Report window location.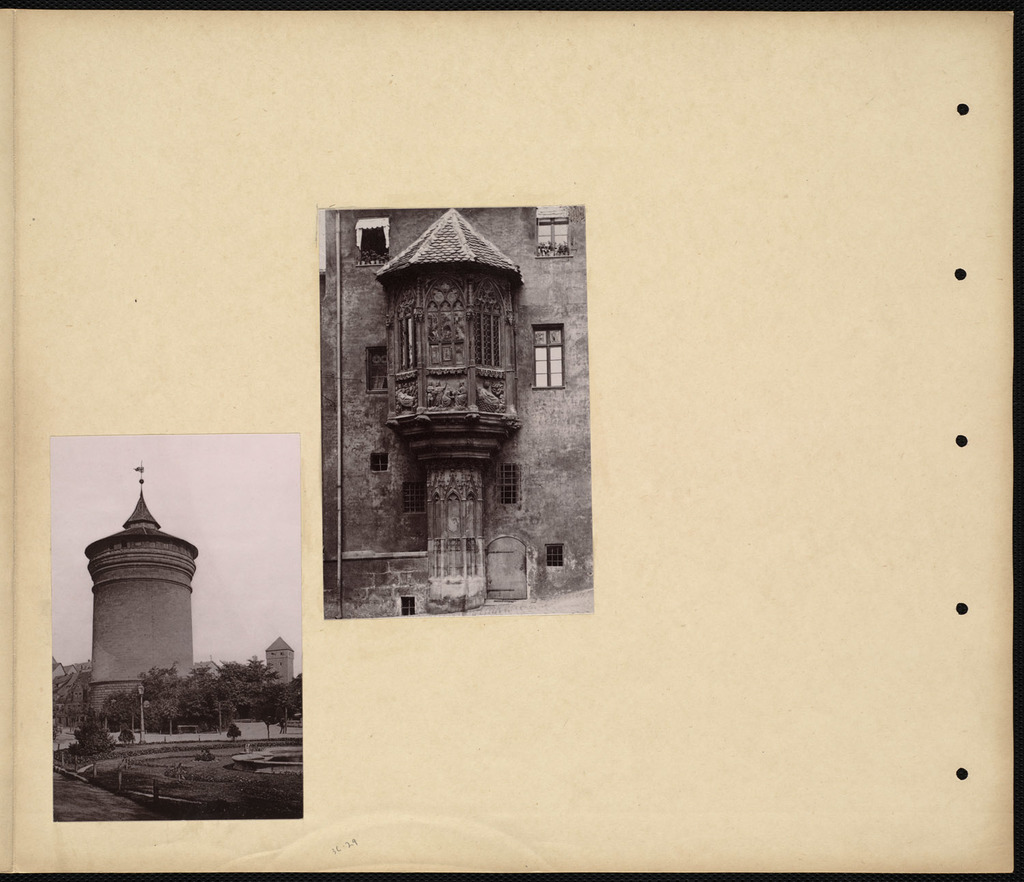
Report: pyautogui.locateOnScreen(401, 483, 425, 513).
